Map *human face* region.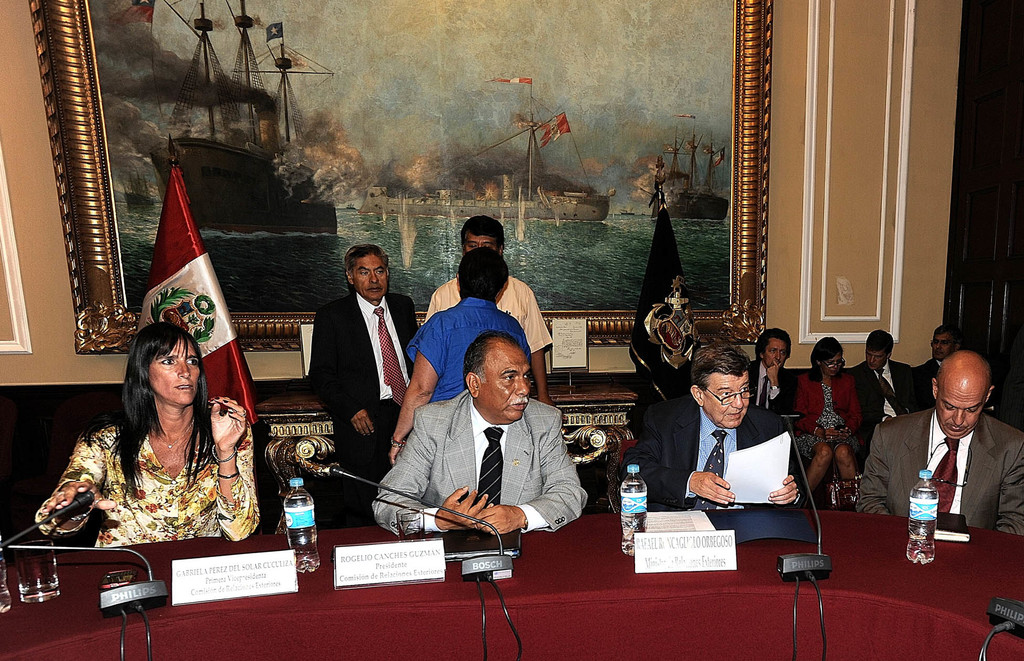
Mapped to (758,337,785,371).
